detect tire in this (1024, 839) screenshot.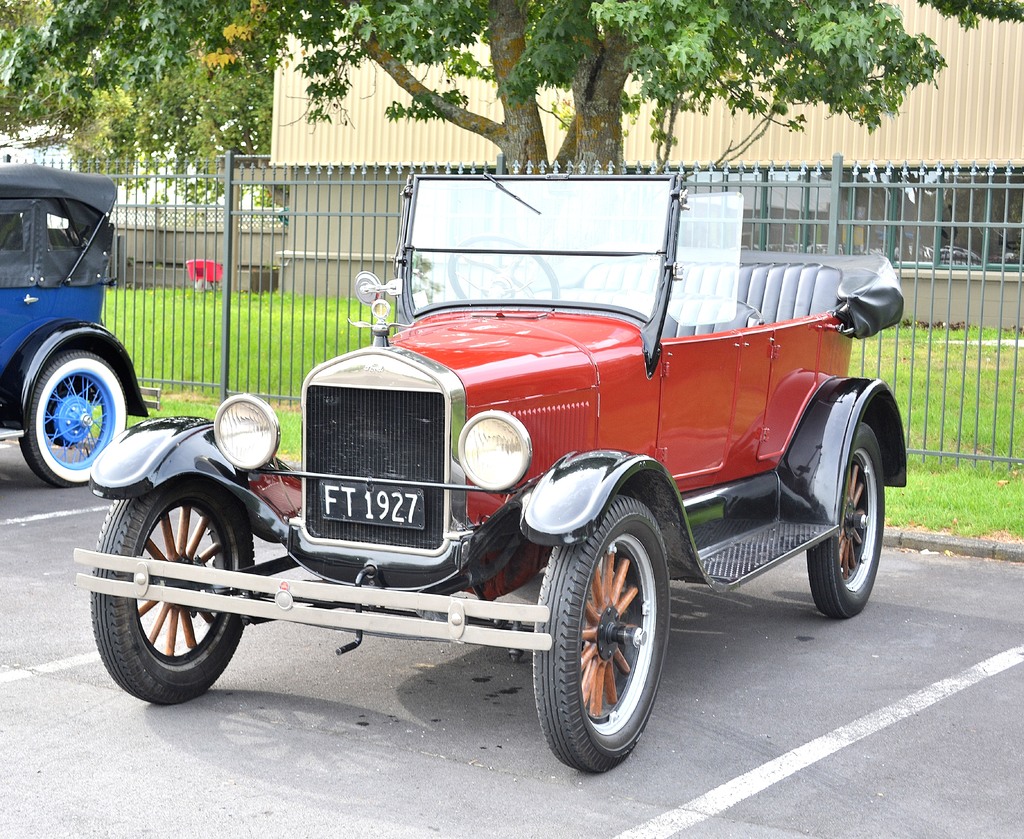
Detection: [left=808, top=423, right=886, bottom=616].
